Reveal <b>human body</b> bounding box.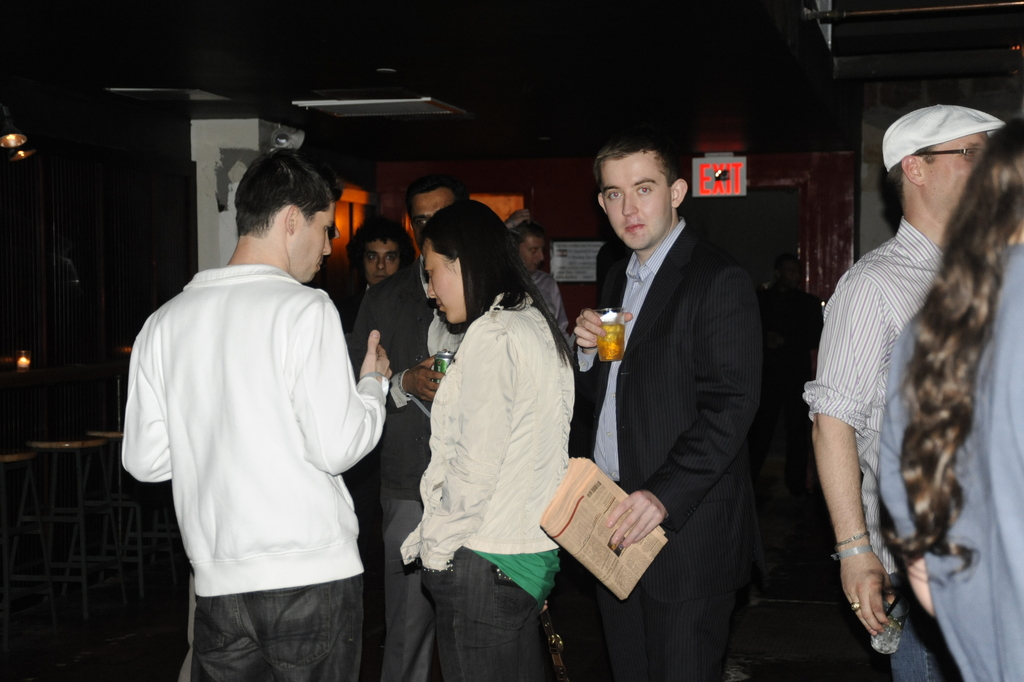
Revealed: {"x1": 115, "y1": 258, "x2": 393, "y2": 681}.
